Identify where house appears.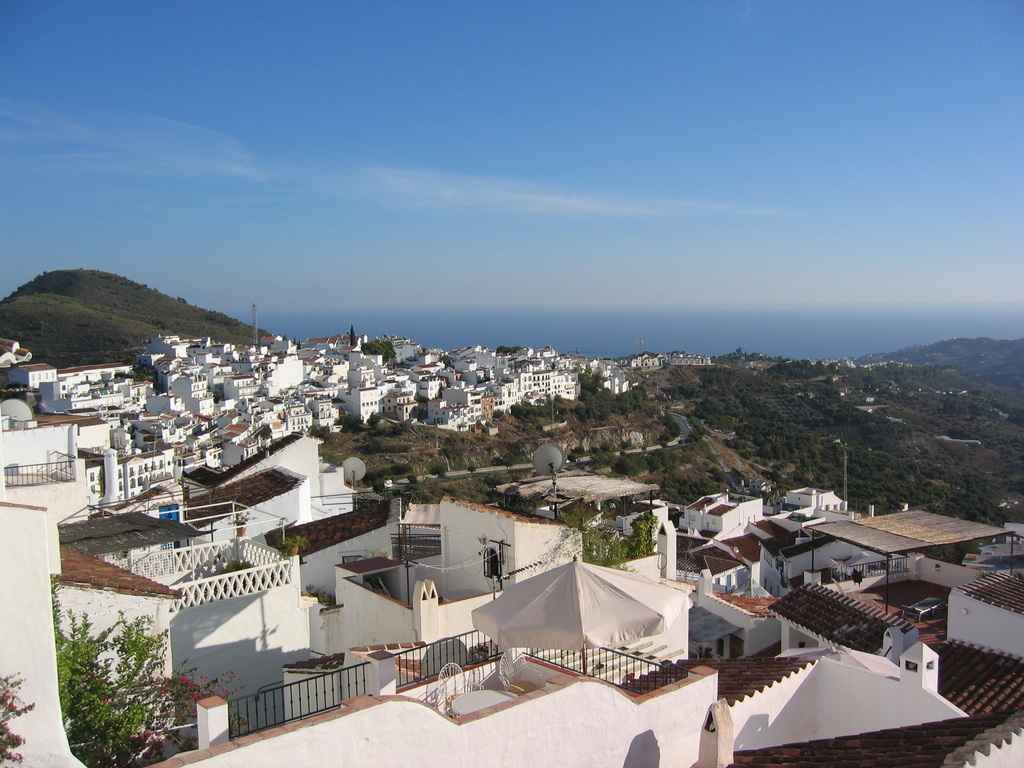
Appears at Rect(486, 346, 508, 380).
